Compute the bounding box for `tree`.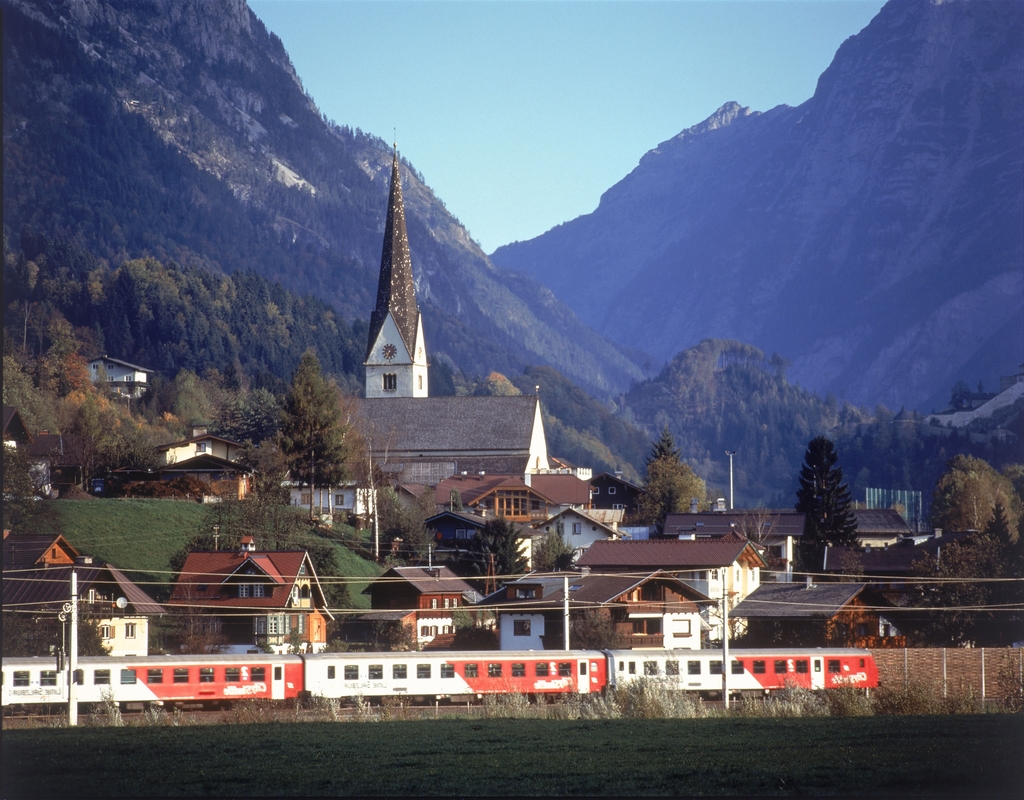
(left=449, top=603, right=490, bottom=644).
